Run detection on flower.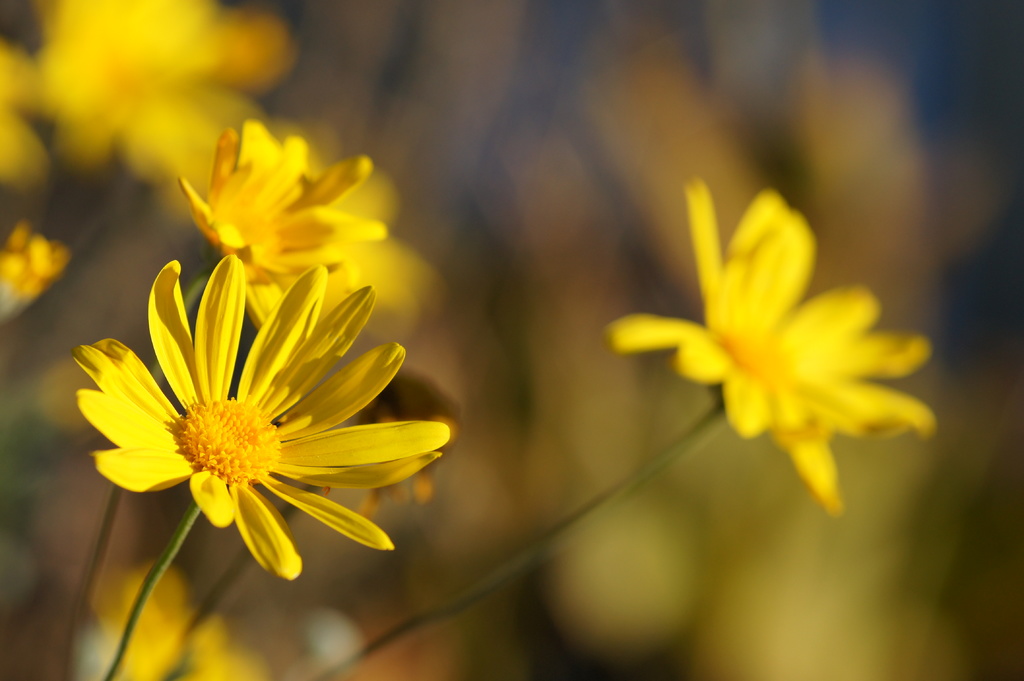
Result: region(25, 0, 296, 202).
